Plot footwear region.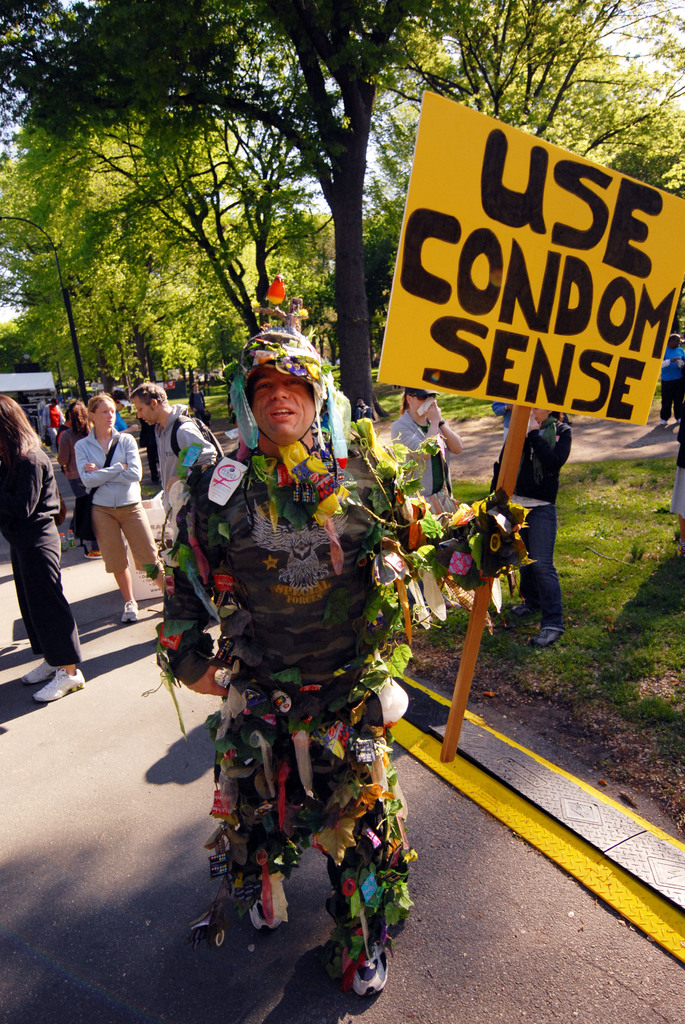
Plotted at 75, 547, 102, 557.
